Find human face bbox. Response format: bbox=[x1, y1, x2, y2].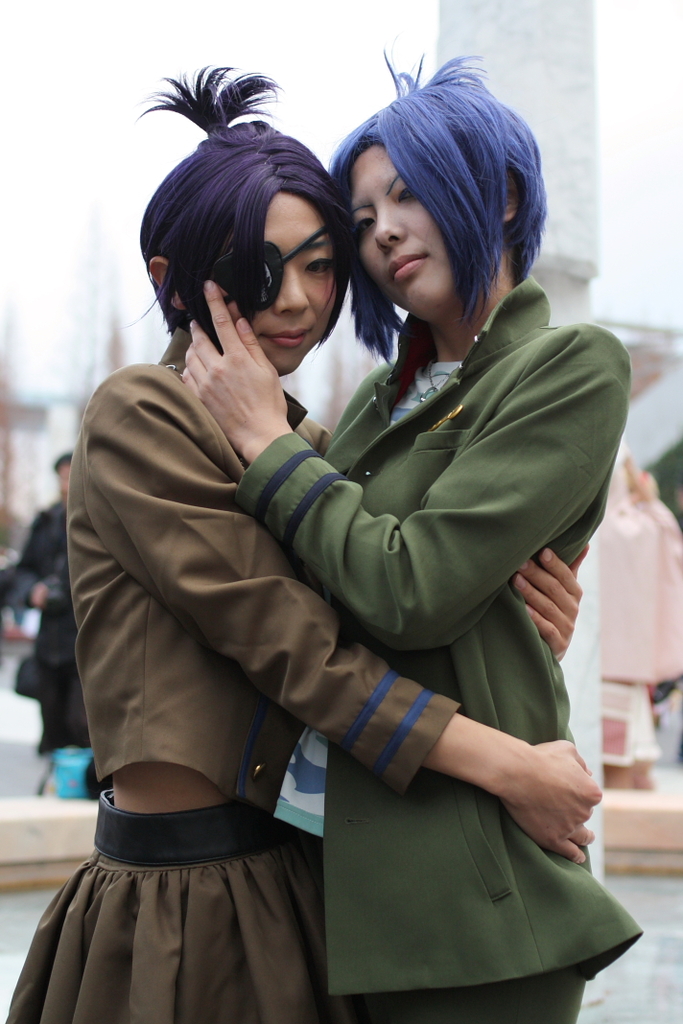
bbox=[353, 141, 456, 322].
